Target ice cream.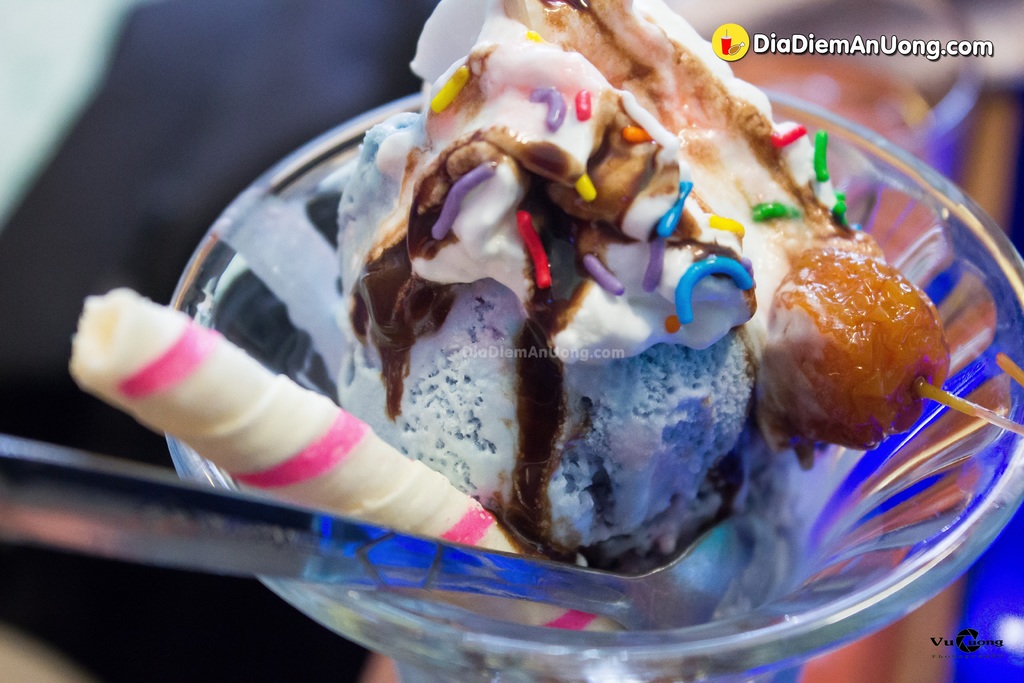
Target region: (237,7,959,611).
